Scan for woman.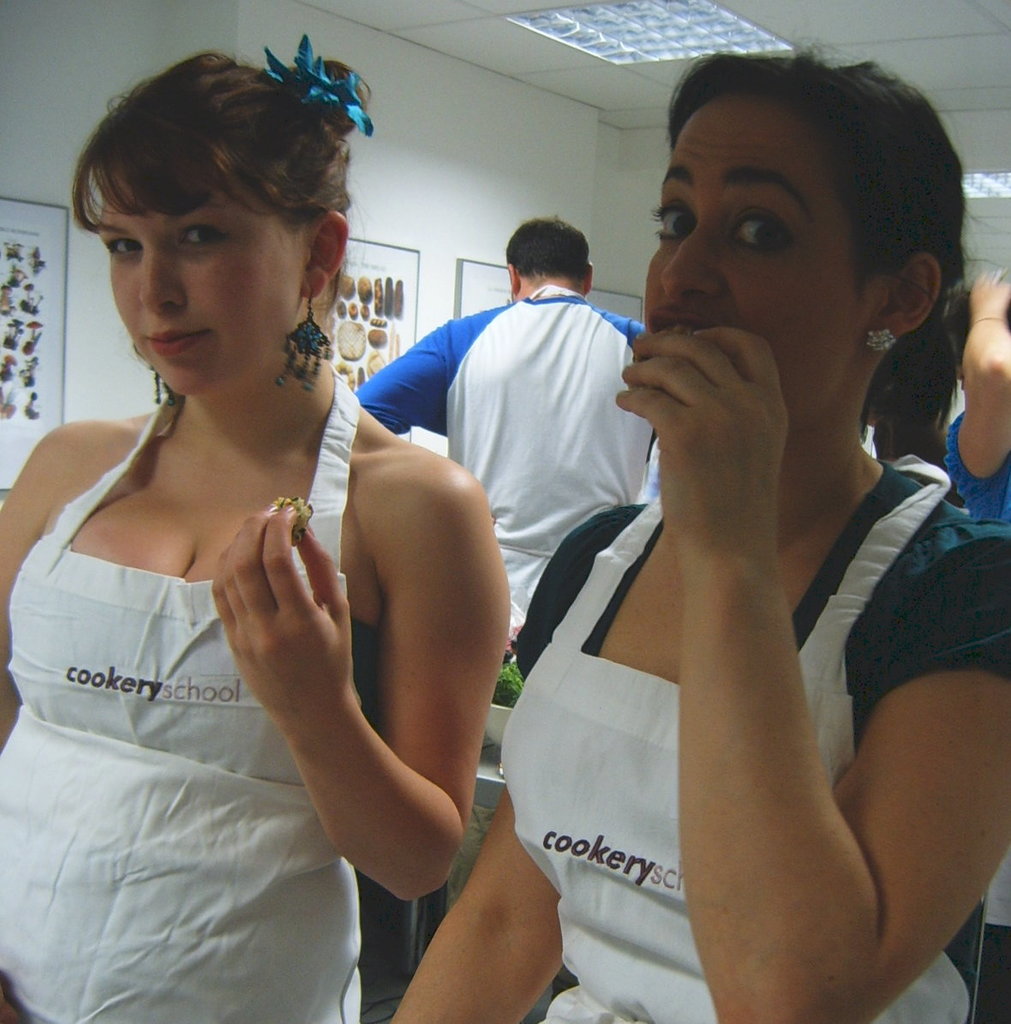
Scan result: crop(389, 26, 1010, 1023).
